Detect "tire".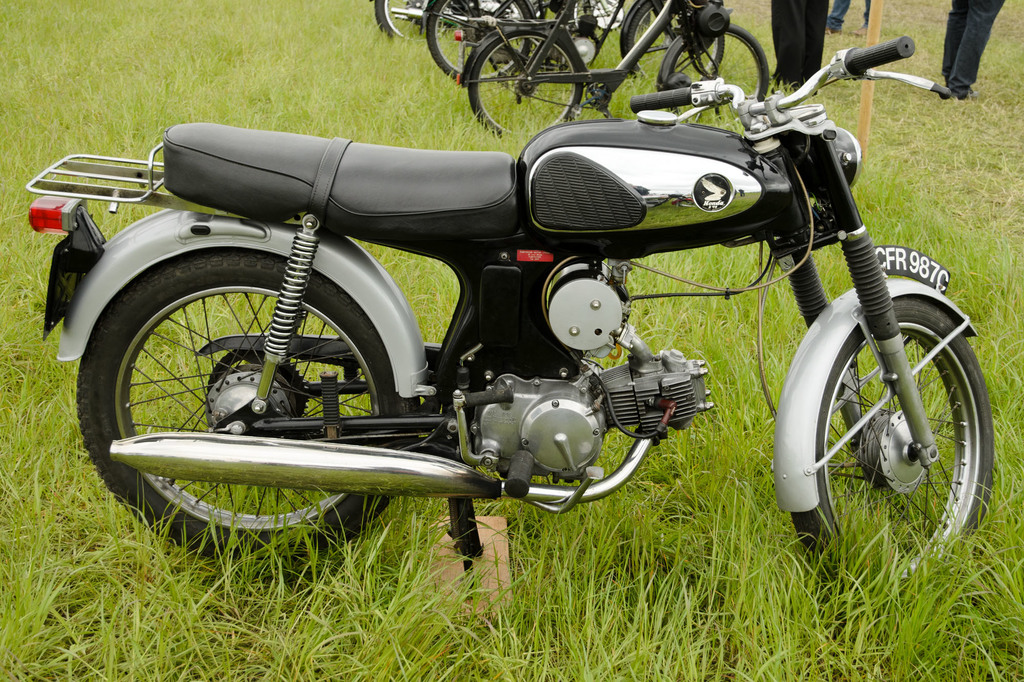
Detected at {"x1": 657, "y1": 28, "x2": 771, "y2": 123}.
